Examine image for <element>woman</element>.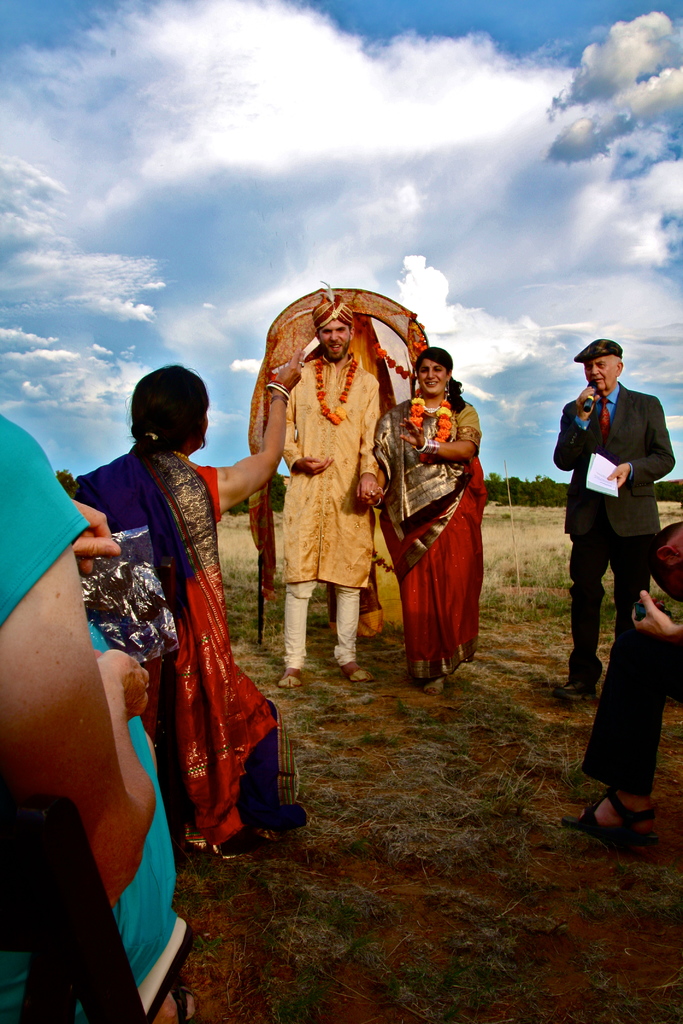
Examination result: [left=73, top=350, right=312, bottom=863].
